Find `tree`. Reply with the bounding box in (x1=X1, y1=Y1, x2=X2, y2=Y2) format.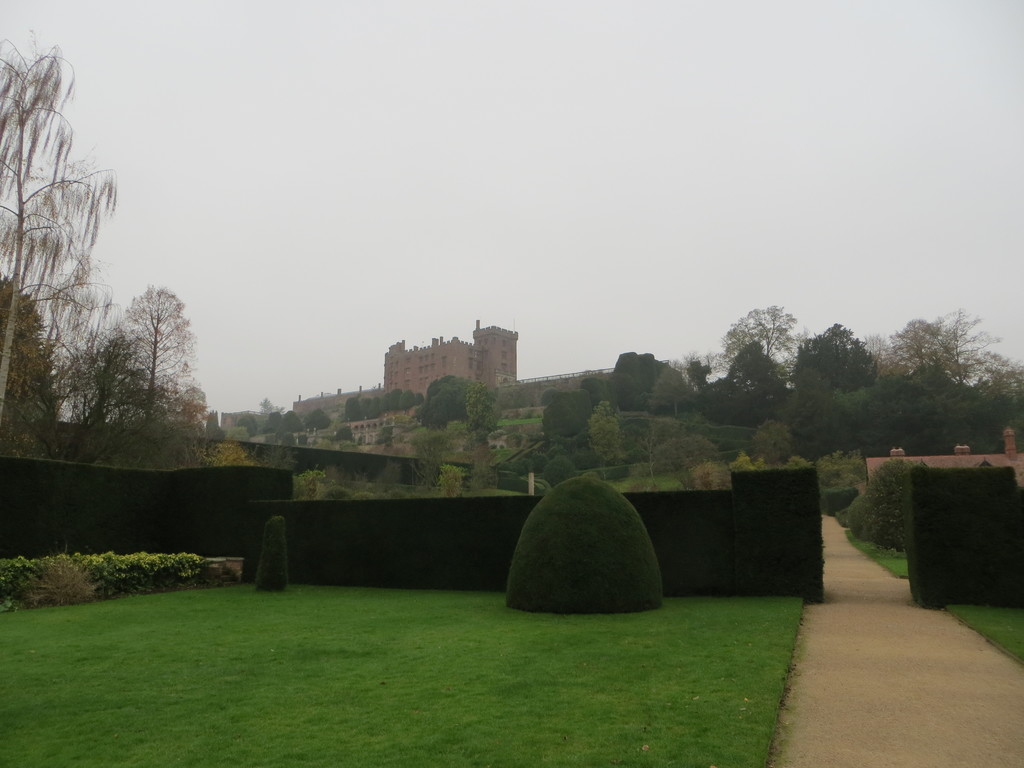
(x1=423, y1=372, x2=504, y2=428).
